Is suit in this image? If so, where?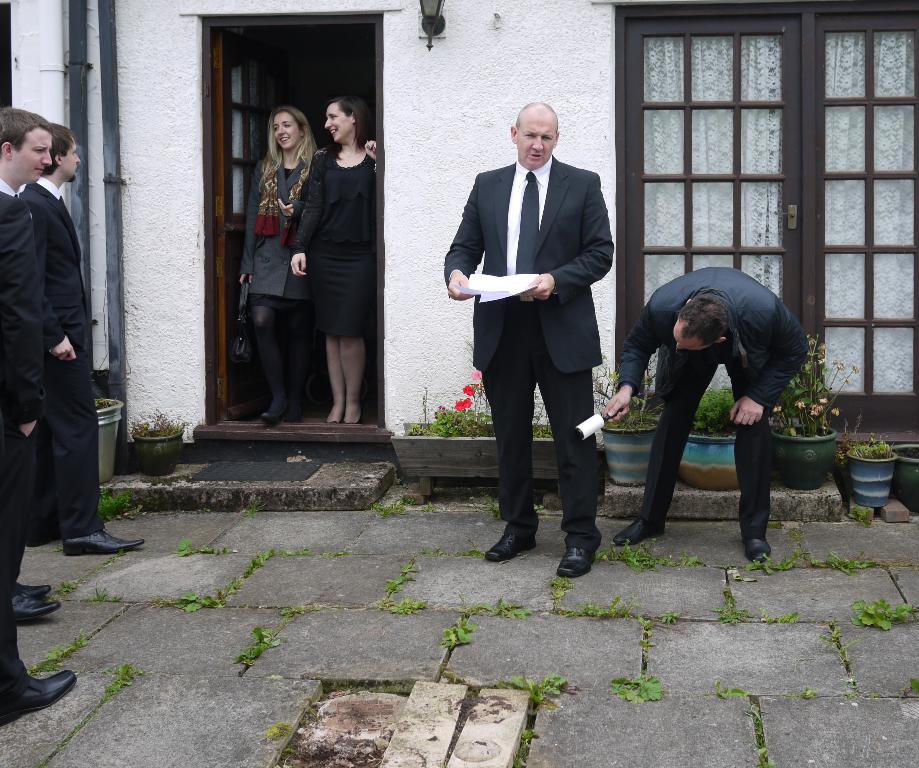
Yes, at rect(442, 157, 619, 541).
